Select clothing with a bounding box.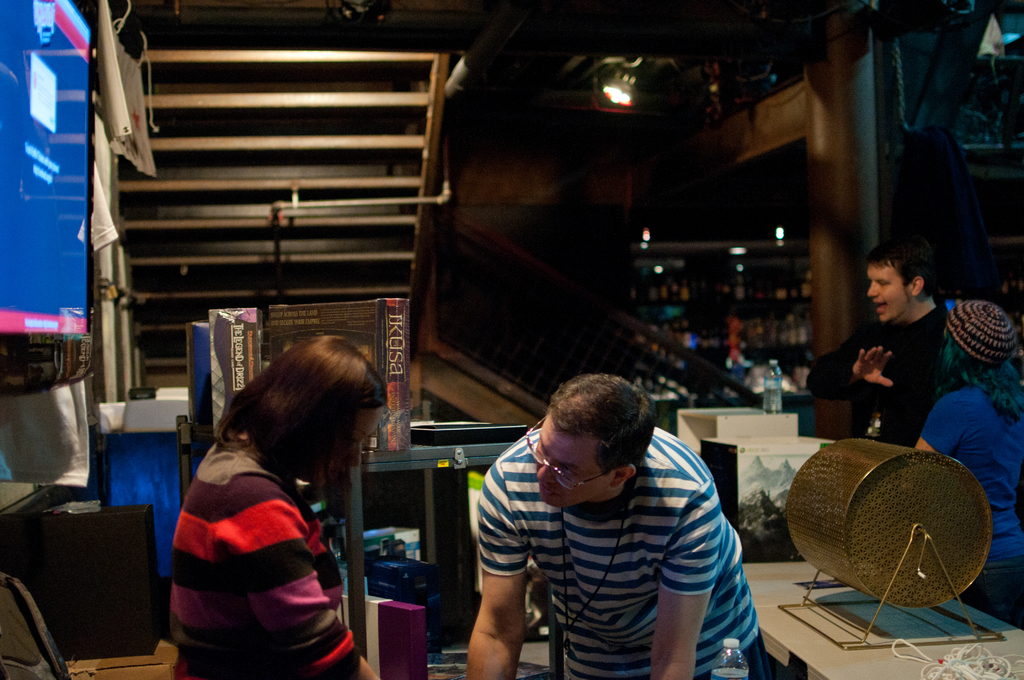
x1=479, y1=426, x2=769, y2=679.
